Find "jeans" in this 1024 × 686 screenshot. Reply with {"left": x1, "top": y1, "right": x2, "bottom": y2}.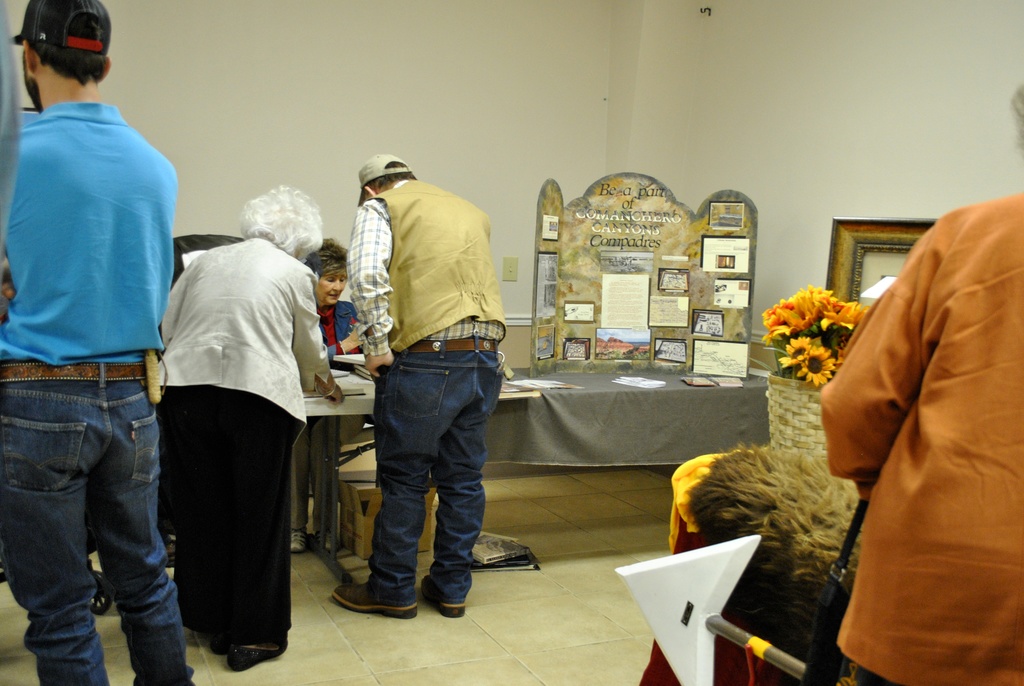
{"left": 20, "top": 367, "right": 181, "bottom": 681}.
